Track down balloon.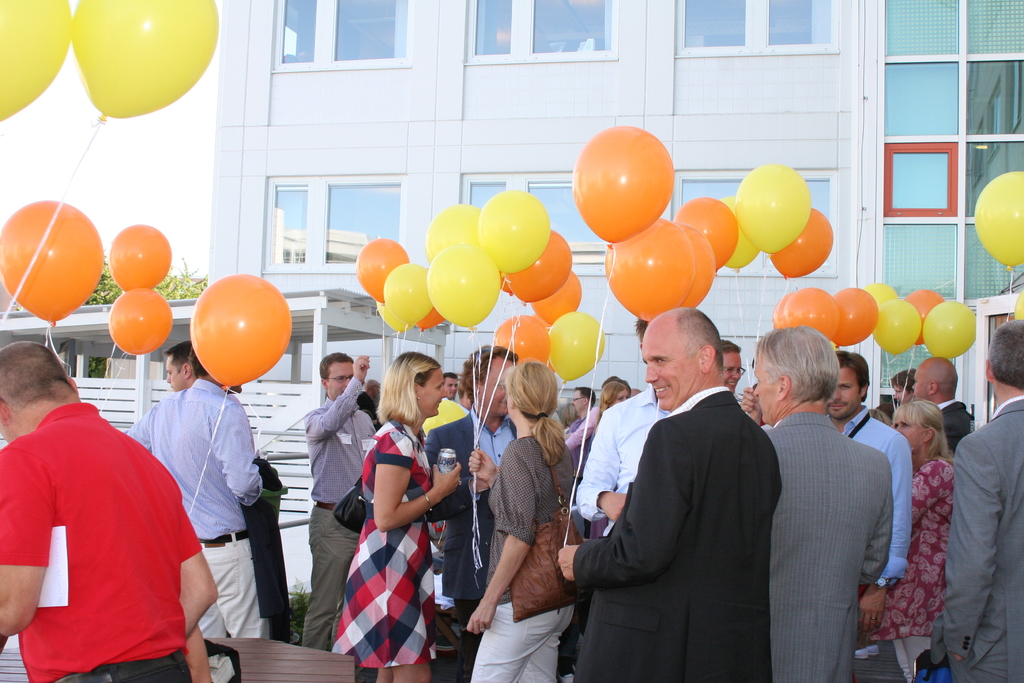
Tracked to select_region(0, 197, 99, 329).
